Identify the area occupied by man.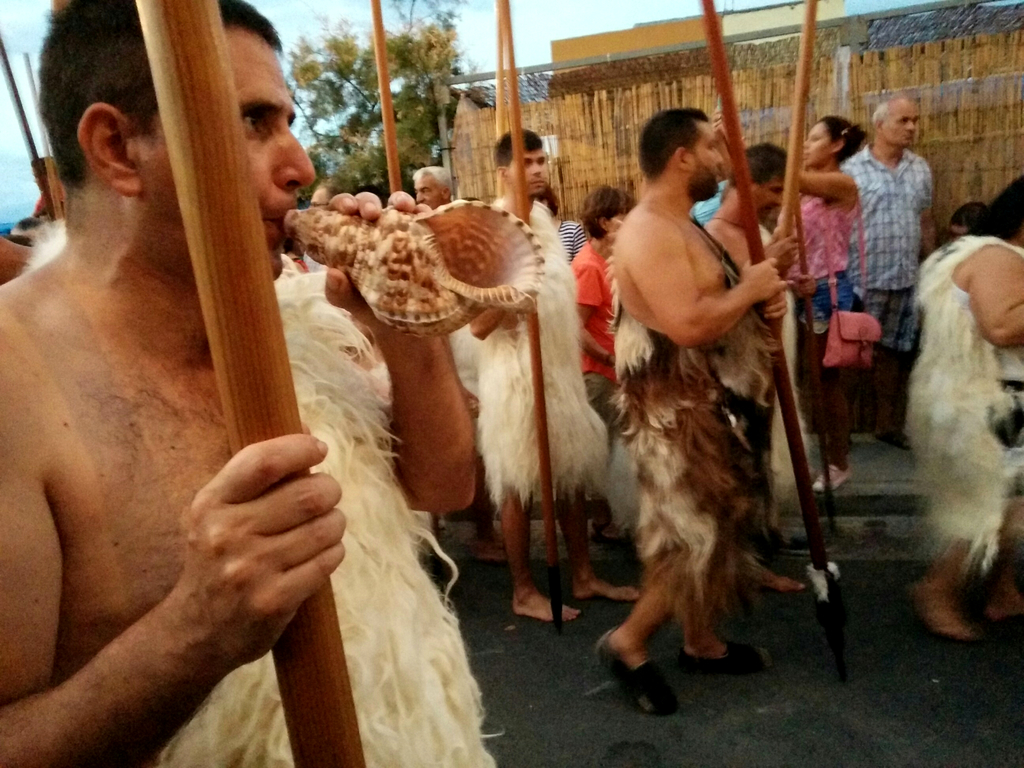
Area: rect(46, 26, 518, 736).
